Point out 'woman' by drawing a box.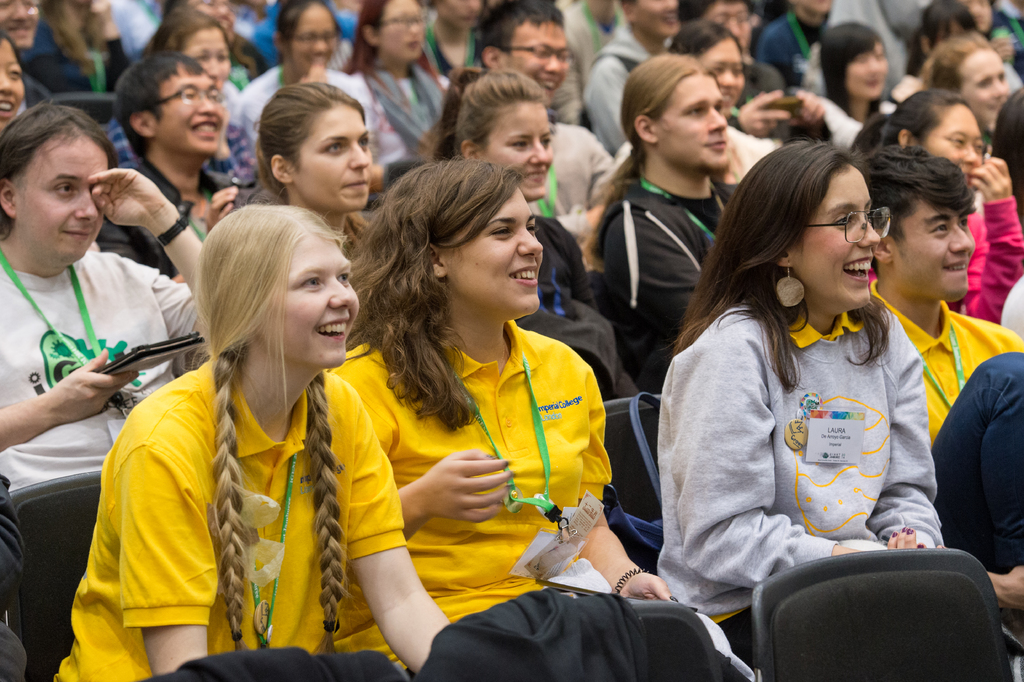
Rect(817, 21, 887, 146).
